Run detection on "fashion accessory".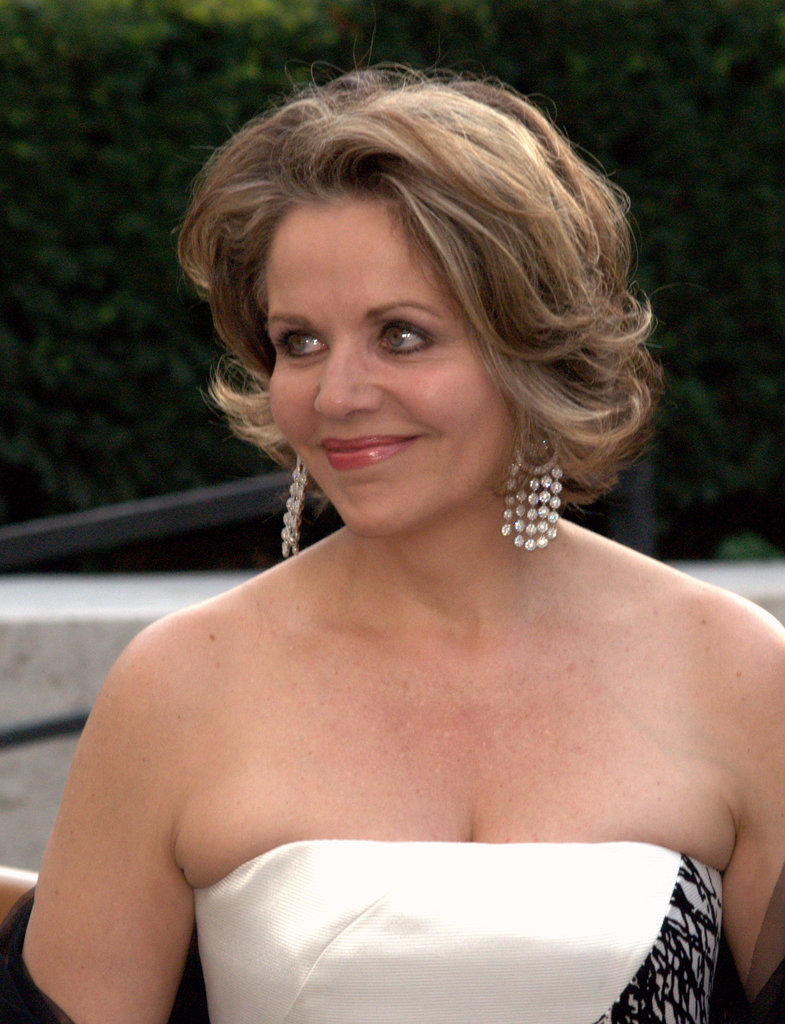
Result: detection(280, 455, 309, 554).
